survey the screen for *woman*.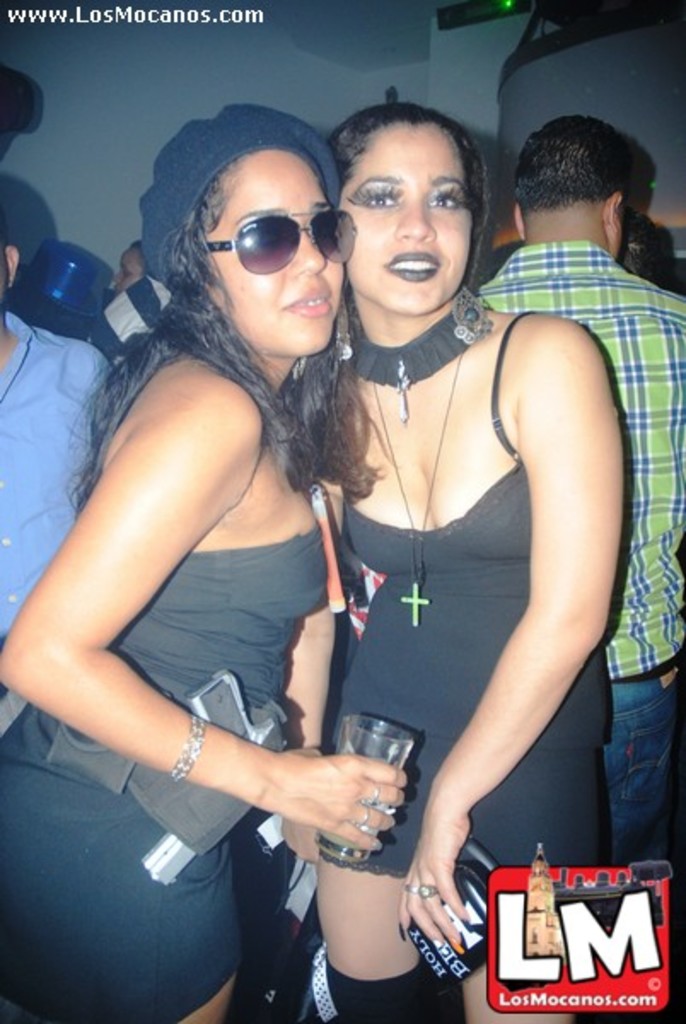
Survey found: box(256, 108, 628, 980).
